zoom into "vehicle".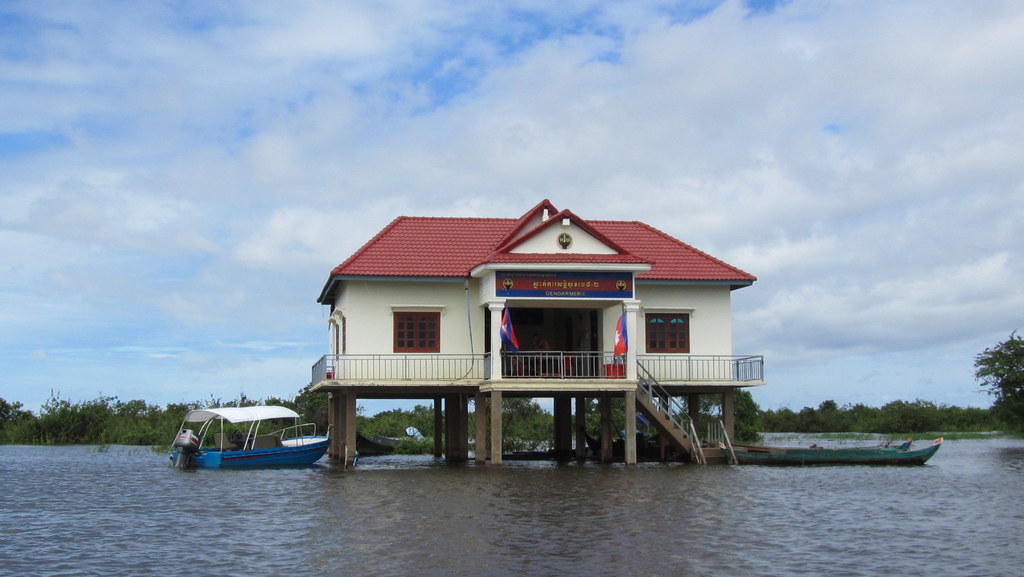
Zoom target: select_region(170, 397, 321, 459).
